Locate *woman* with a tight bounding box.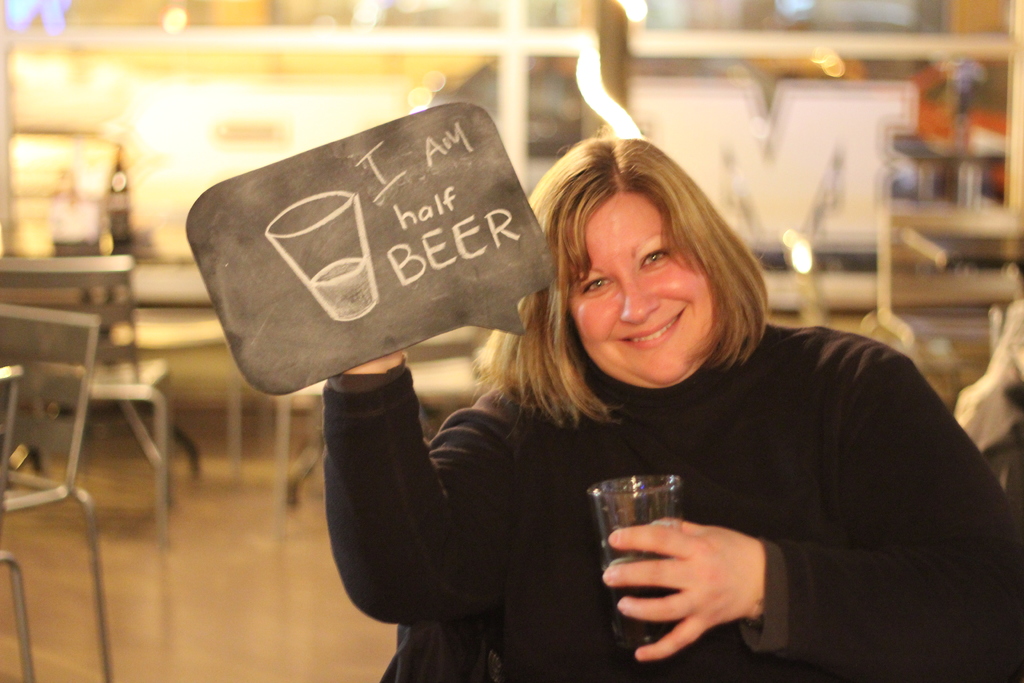
locate(316, 130, 1023, 682).
